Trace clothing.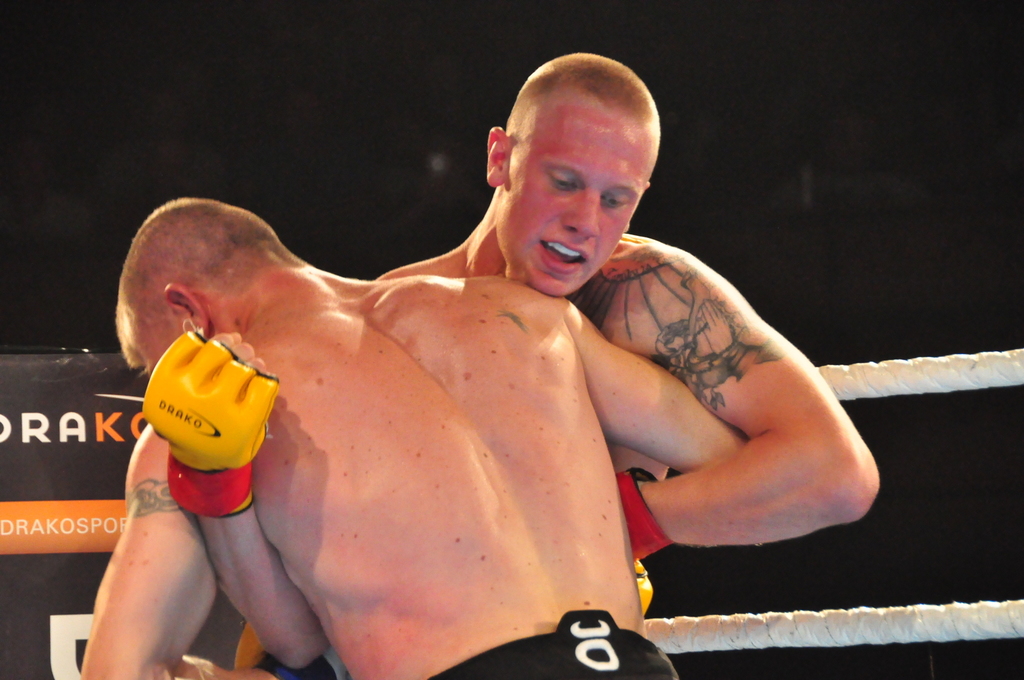
Traced to locate(432, 605, 679, 679).
